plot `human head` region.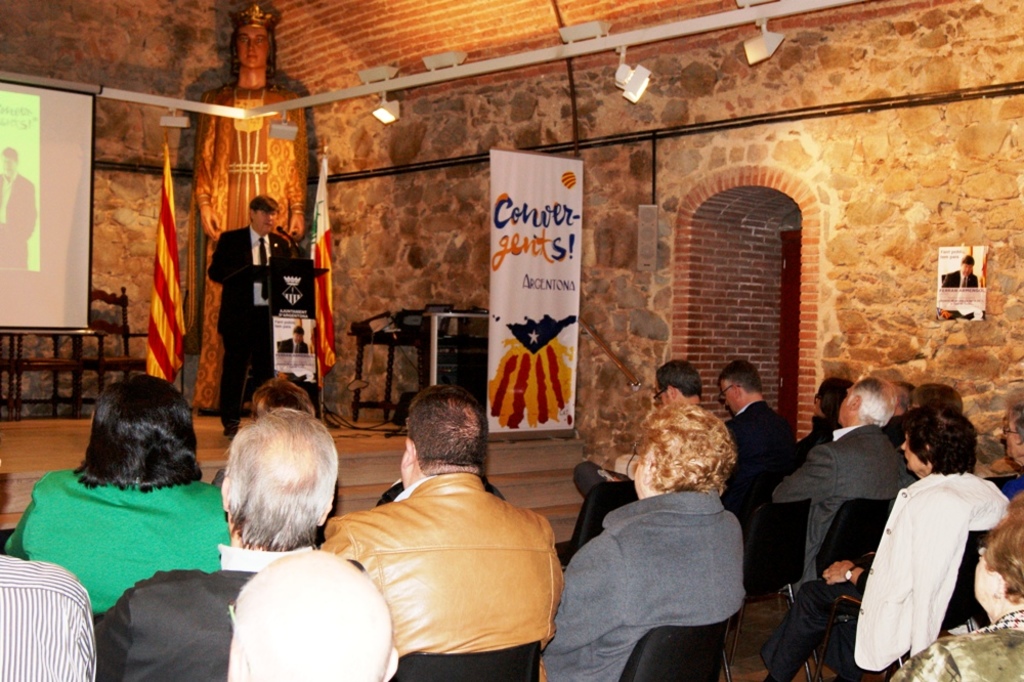
Plotted at bbox=(999, 404, 1023, 462).
